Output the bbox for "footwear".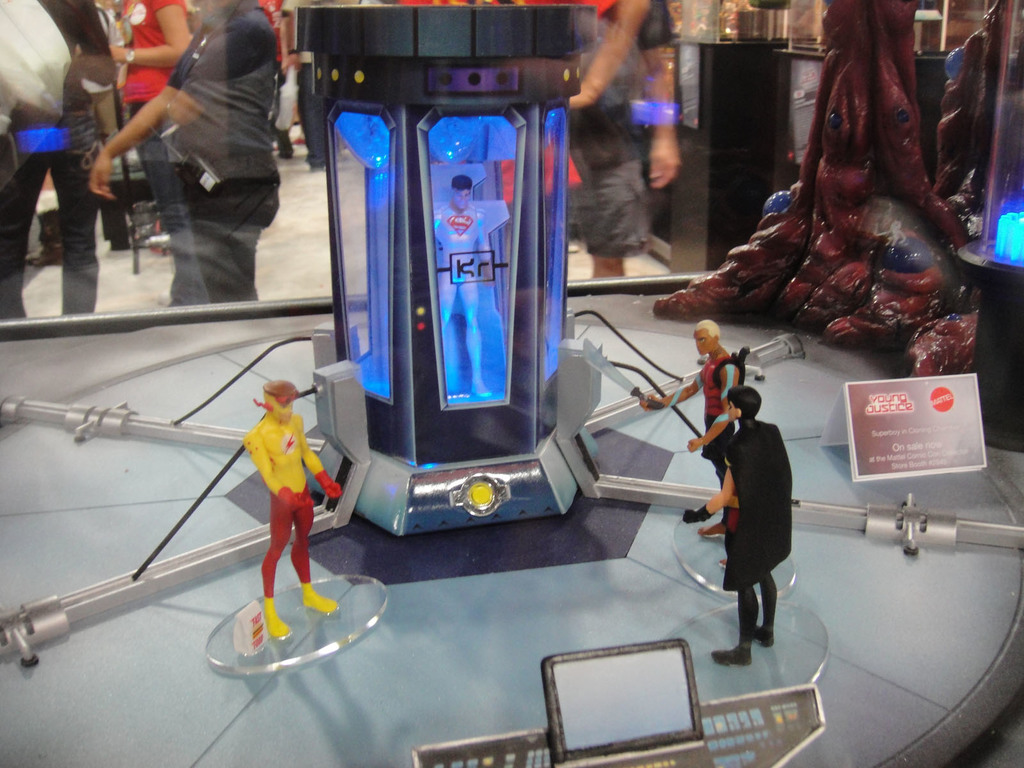
detection(260, 593, 293, 644).
